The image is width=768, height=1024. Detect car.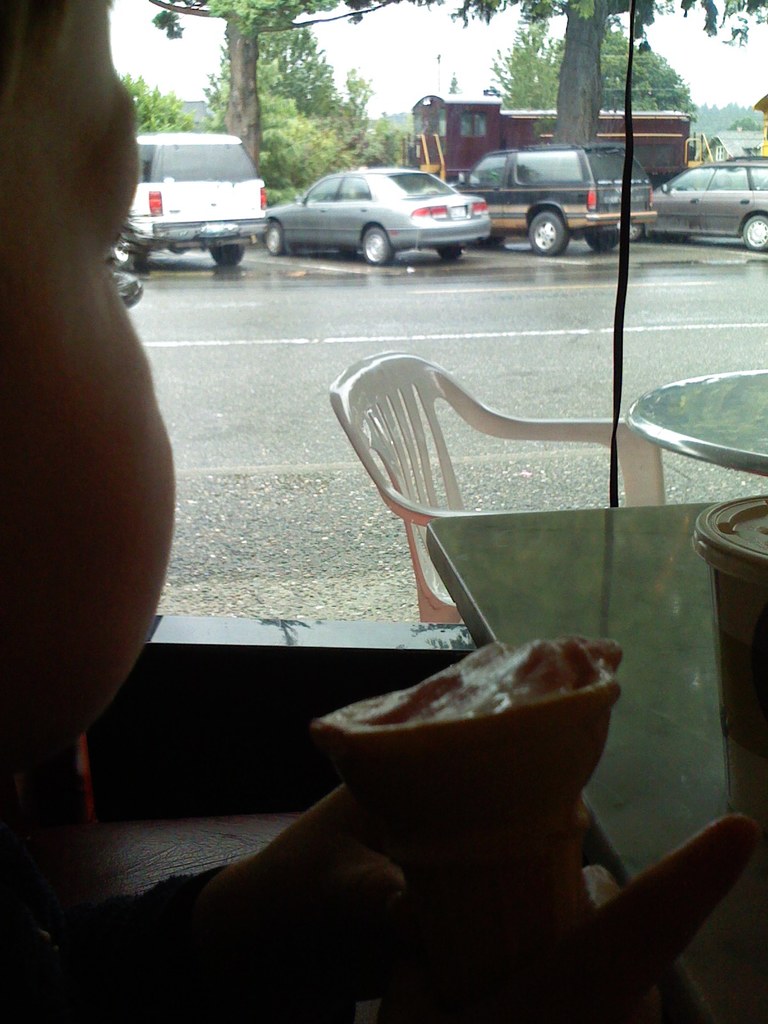
Detection: Rect(641, 154, 767, 257).
